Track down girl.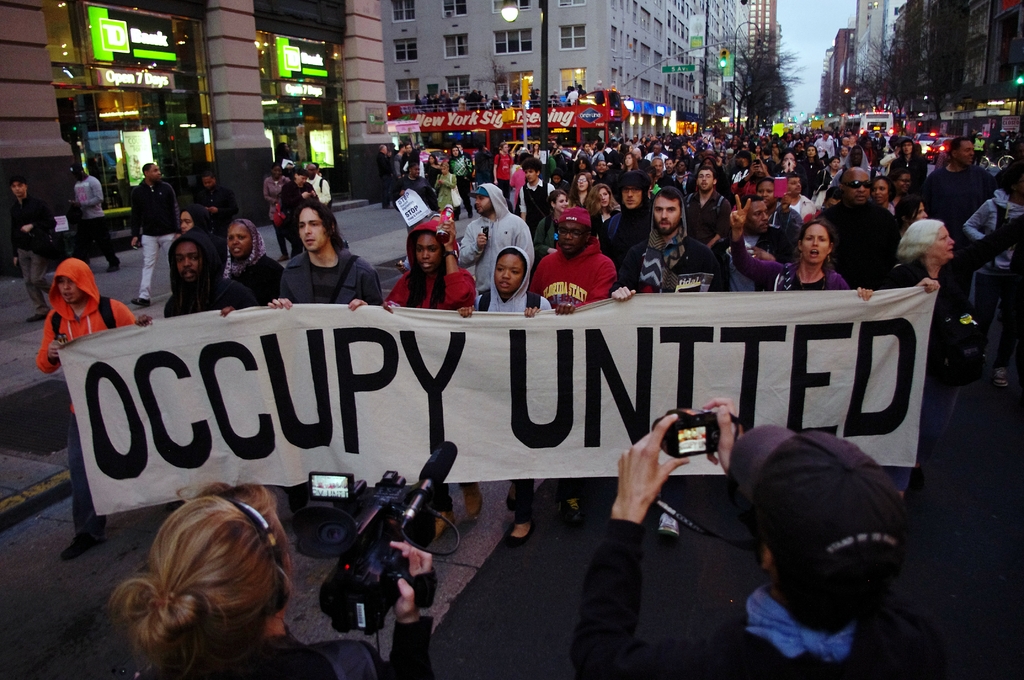
Tracked to [727,203,858,302].
